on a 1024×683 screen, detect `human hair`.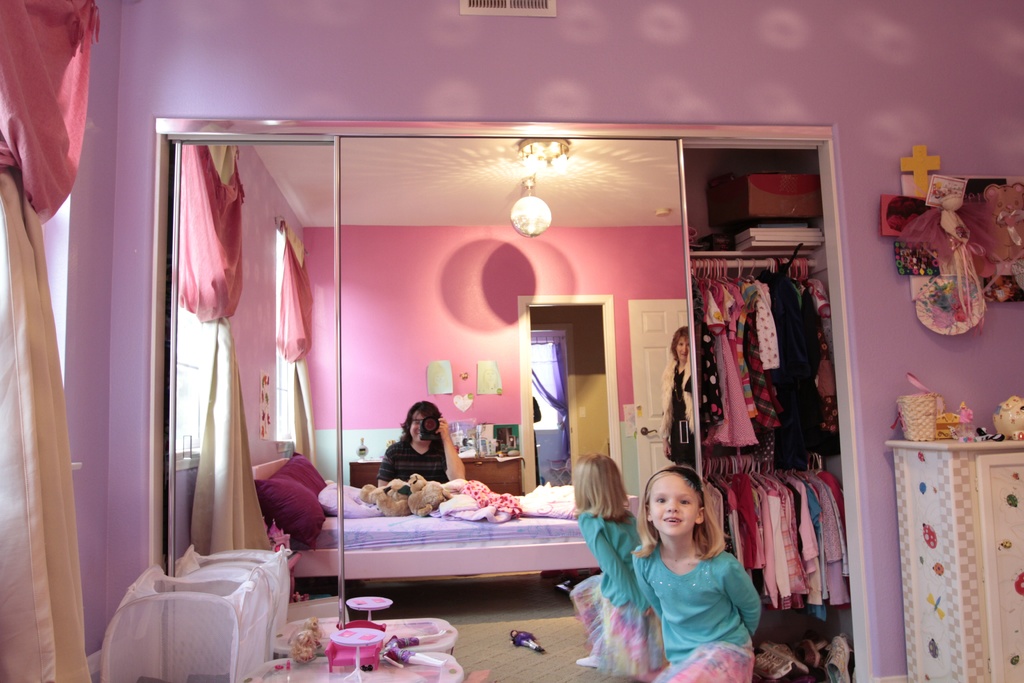
[399,400,442,445].
